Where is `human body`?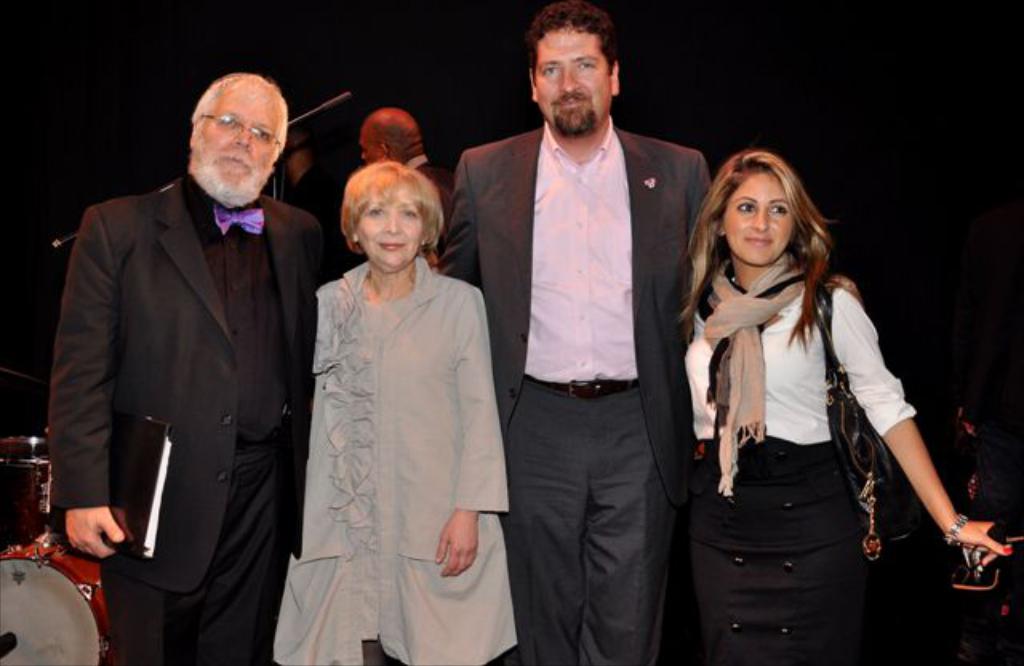
(34,168,339,664).
